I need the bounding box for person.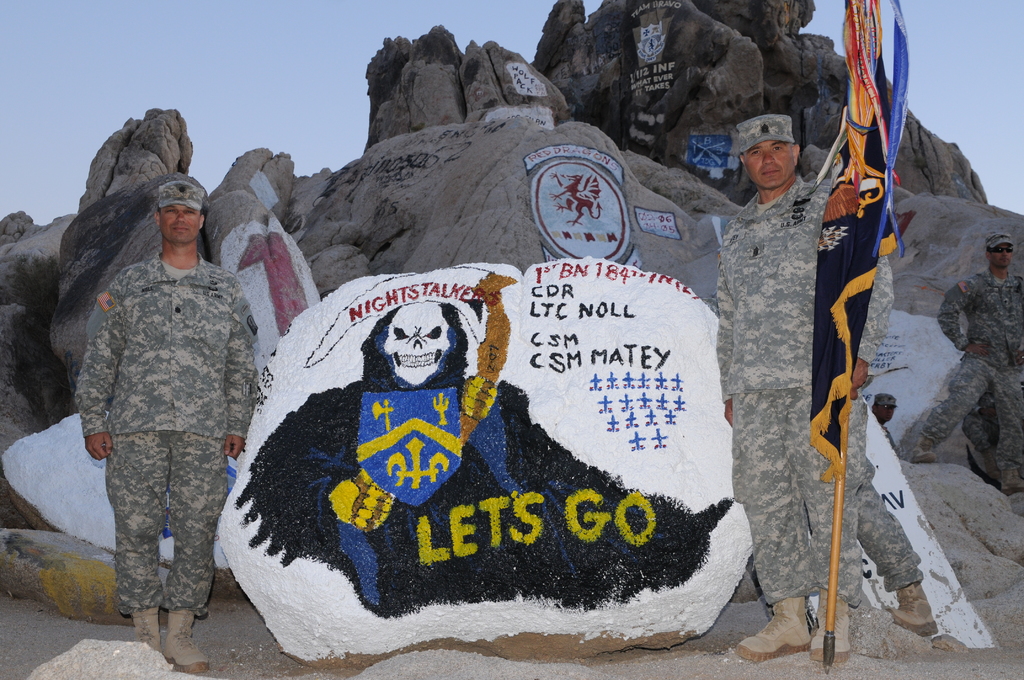
Here it is: <box>71,179,260,679</box>.
